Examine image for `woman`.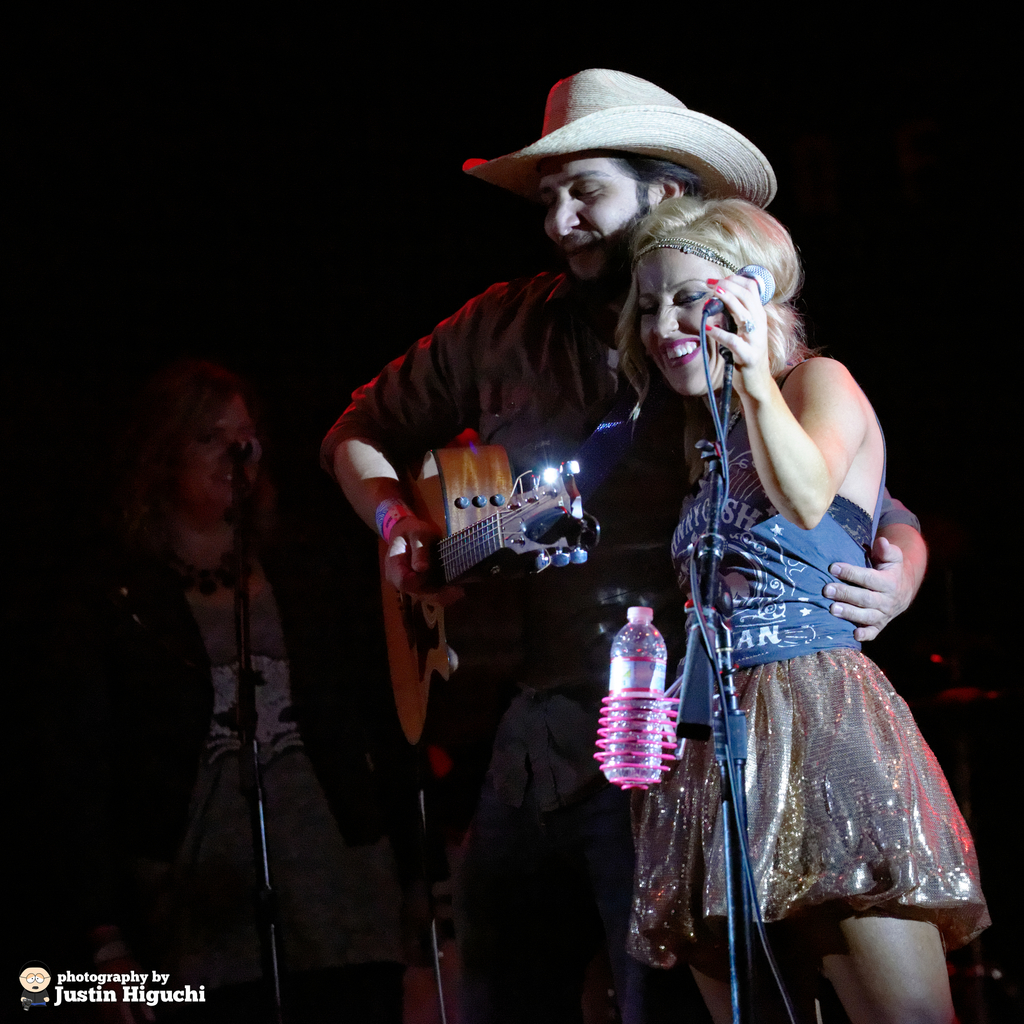
Examination result: detection(512, 179, 1006, 996).
